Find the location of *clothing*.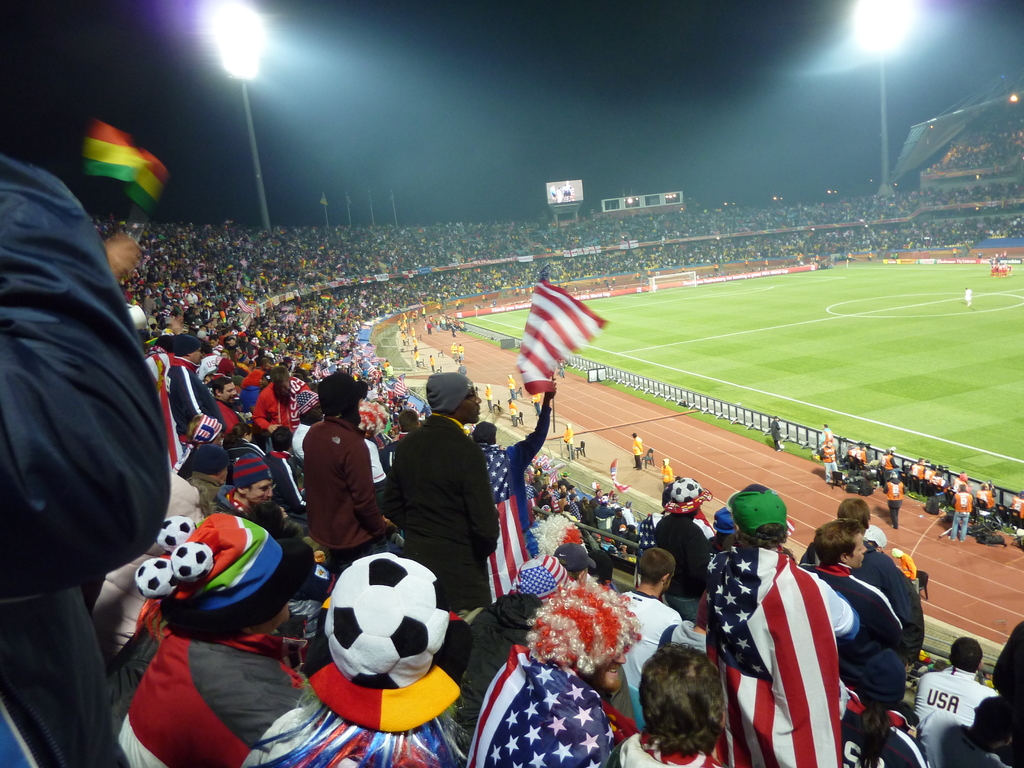
Location: [x1=915, y1=662, x2=995, y2=766].
